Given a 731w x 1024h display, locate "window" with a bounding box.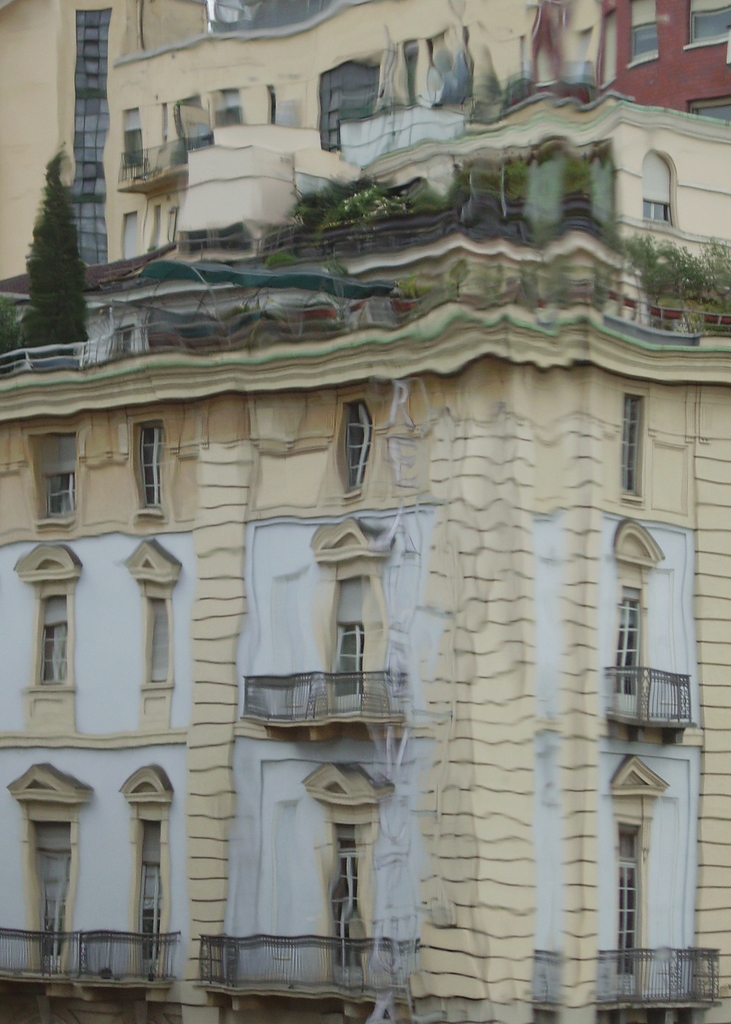
Located: 23 427 79 534.
